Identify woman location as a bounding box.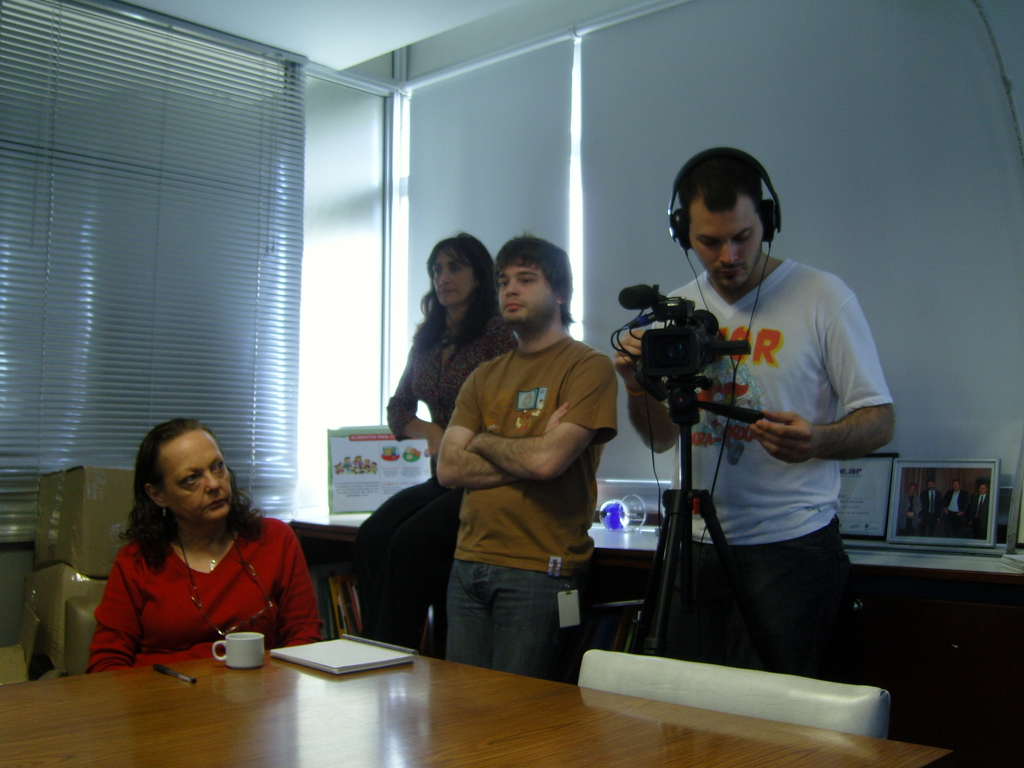
[380, 229, 515, 504].
